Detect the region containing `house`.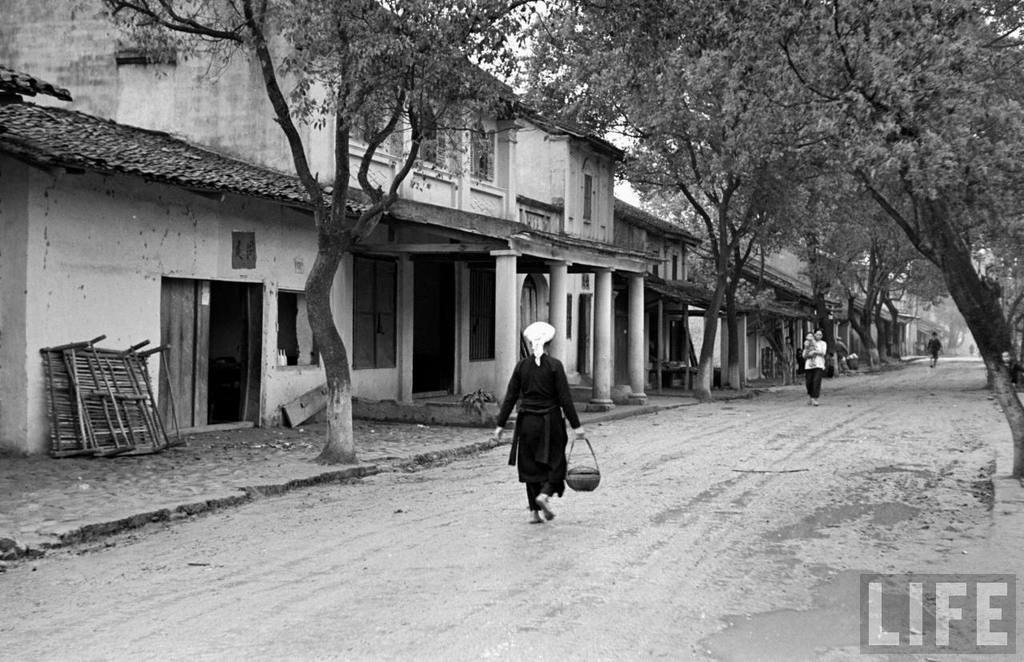
select_region(698, 237, 842, 388).
